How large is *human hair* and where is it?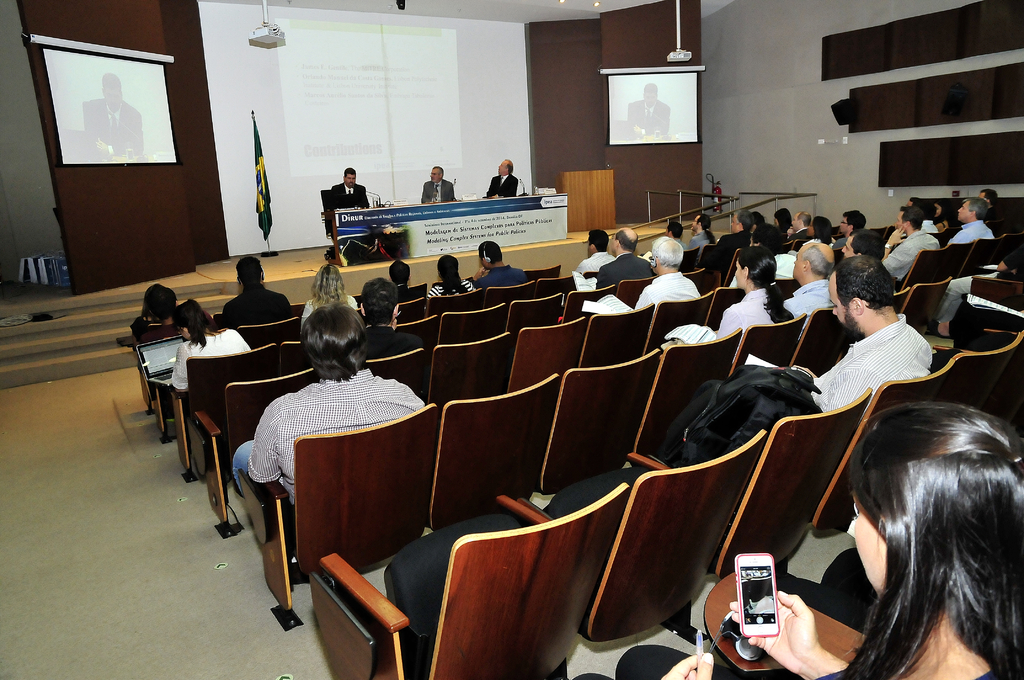
Bounding box: select_region(614, 230, 638, 251).
